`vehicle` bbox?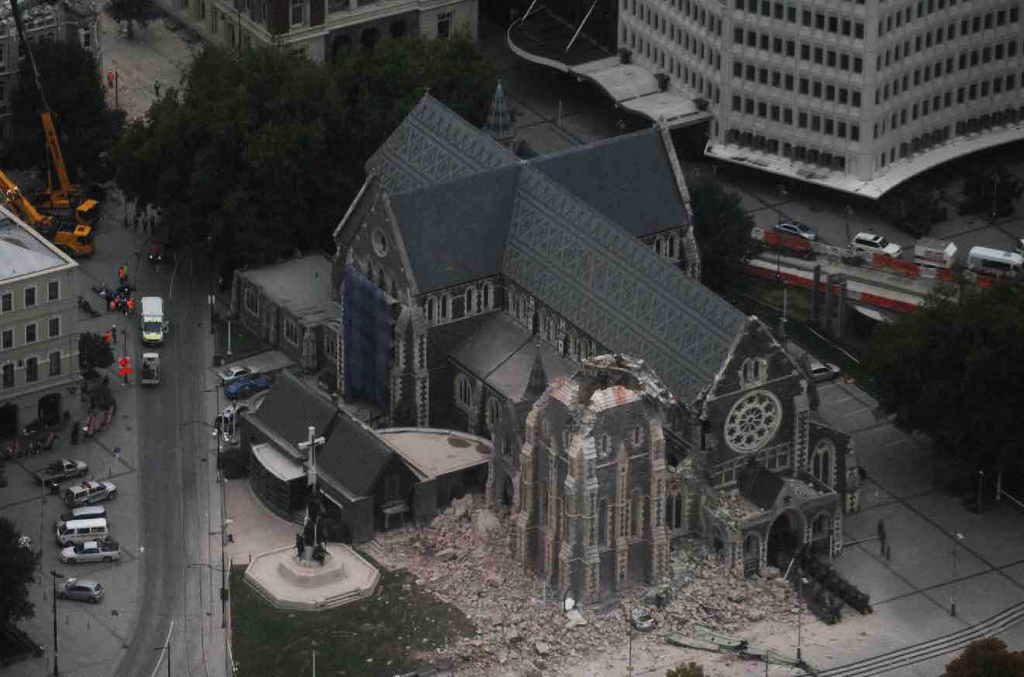
bbox=[852, 231, 905, 259]
